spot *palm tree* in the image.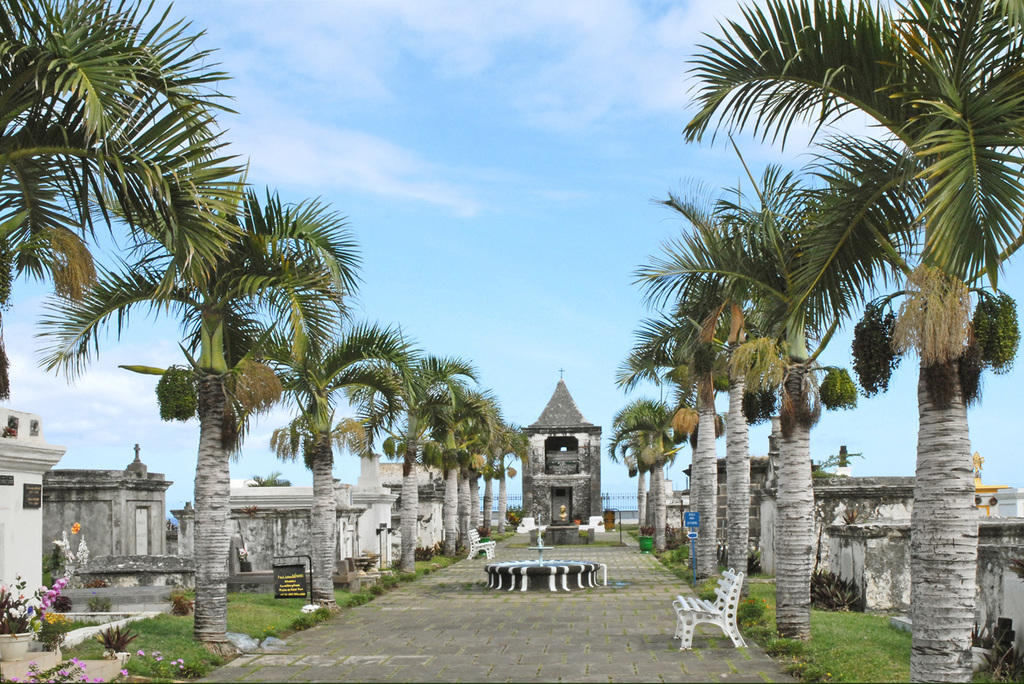
*palm tree* found at (left=0, top=20, right=107, bottom=359).
